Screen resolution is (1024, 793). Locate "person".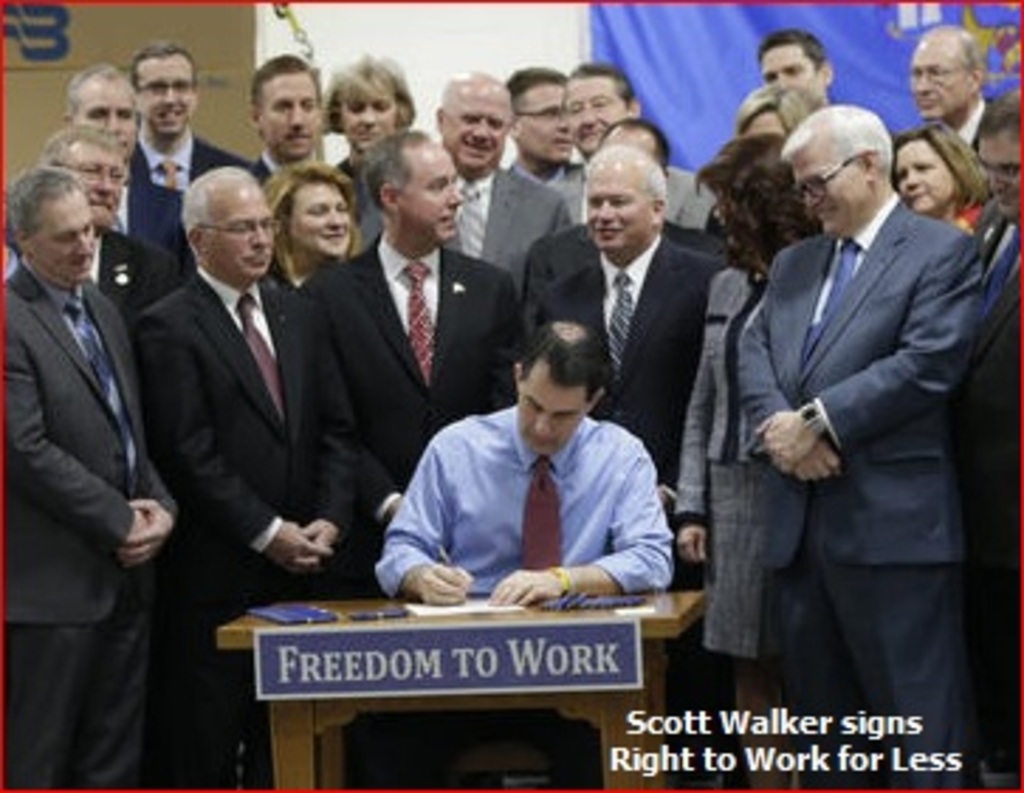
[left=0, top=175, right=186, bottom=790].
